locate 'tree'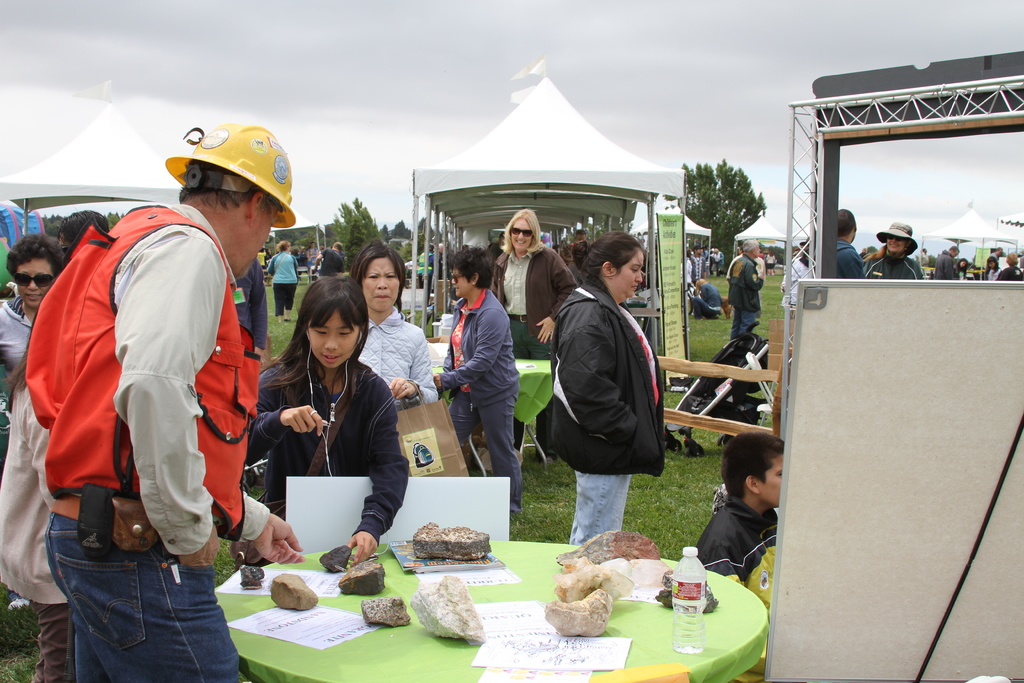
bbox(678, 141, 787, 251)
